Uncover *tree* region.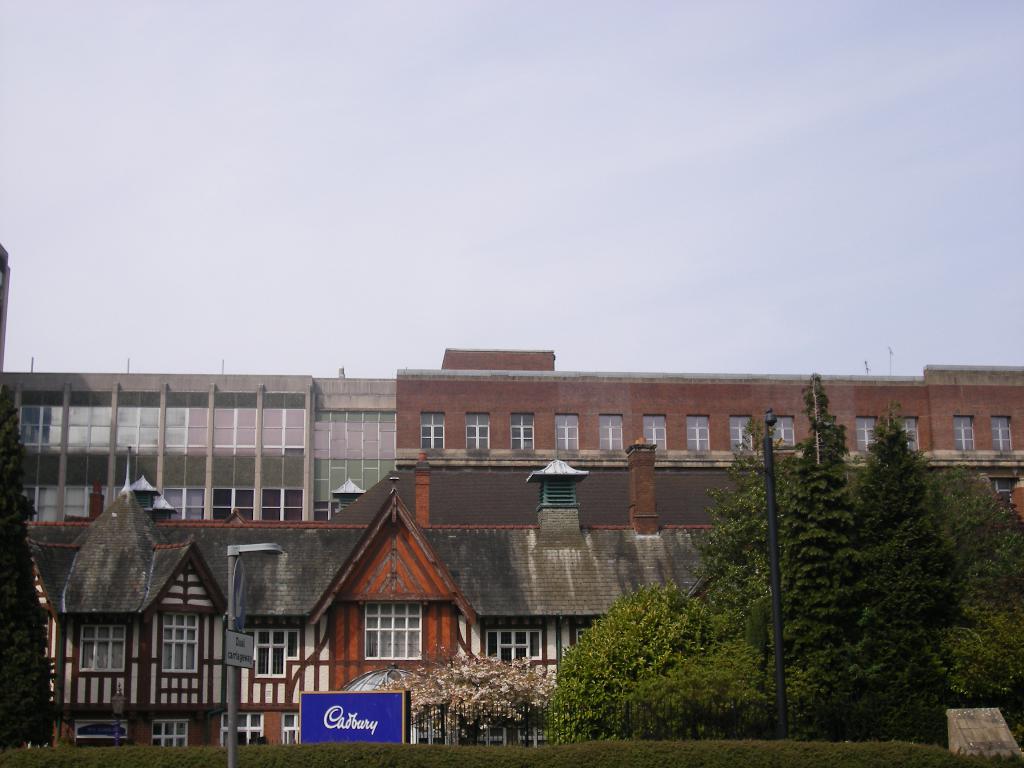
Uncovered: 767/373/872/735.
